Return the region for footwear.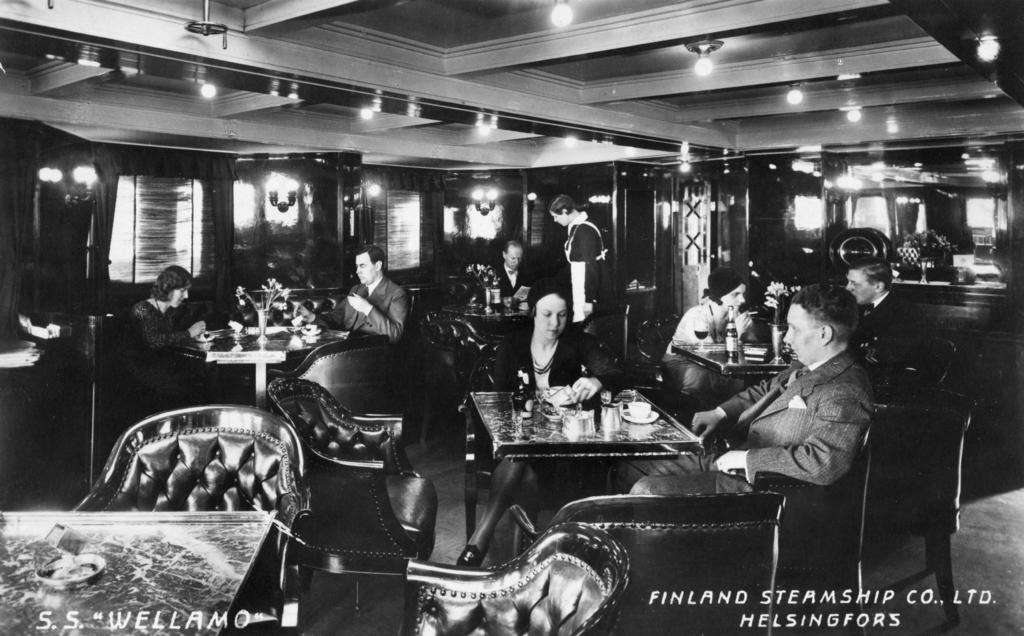
[452,544,485,567].
